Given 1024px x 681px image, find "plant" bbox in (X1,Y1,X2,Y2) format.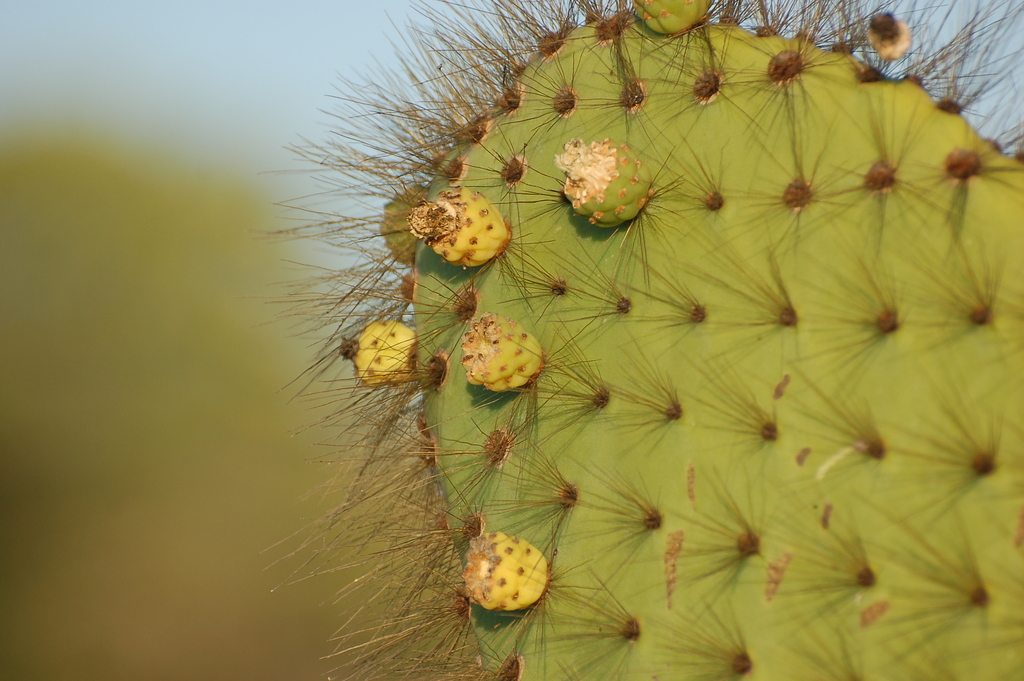
(225,10,1023,652).
